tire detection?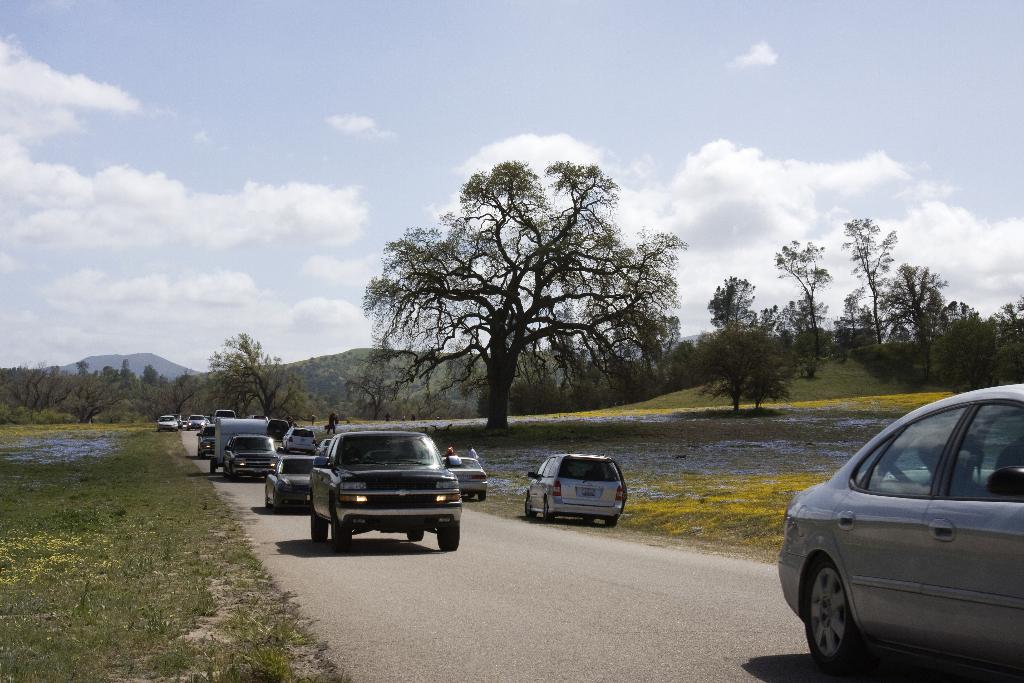
<region>211, 460, 218, 477</region>
